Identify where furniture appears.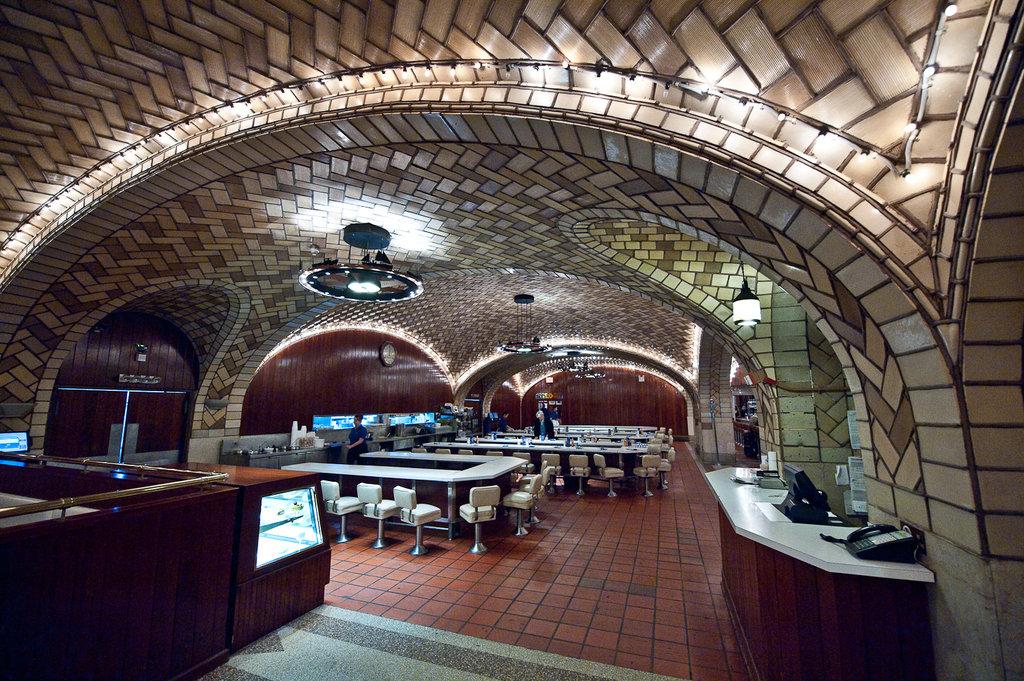
Appears at [x1=512, y1=452, x2=536, y2=474].
